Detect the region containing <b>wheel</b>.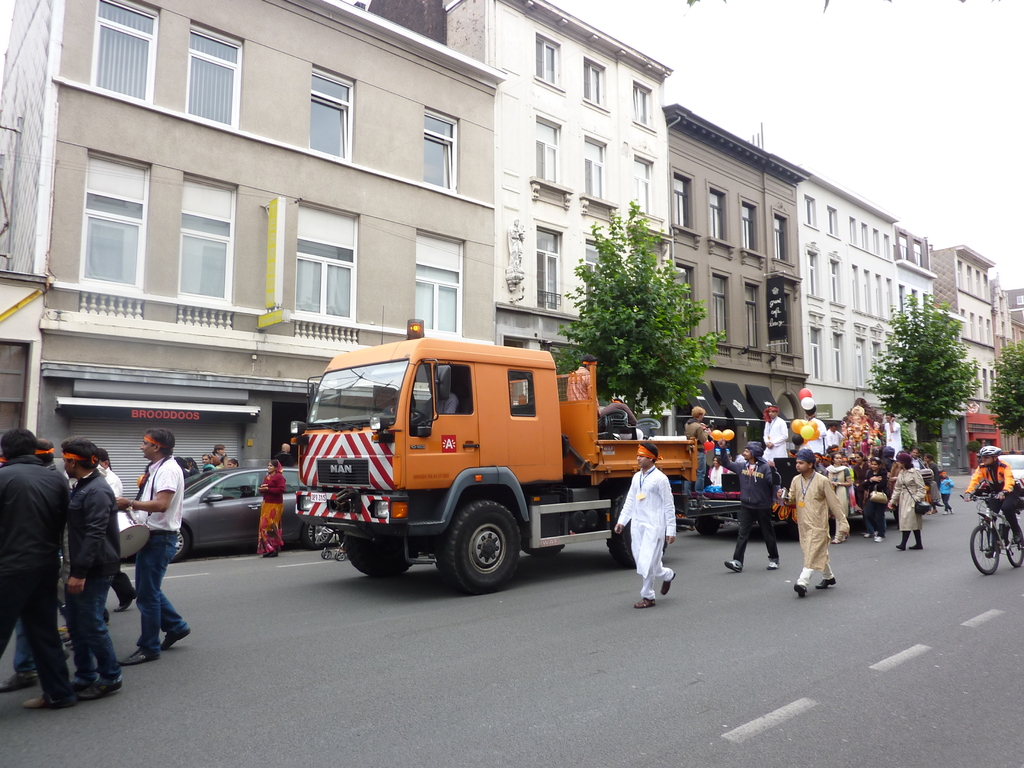
rect(173, 521, 195, 567).
